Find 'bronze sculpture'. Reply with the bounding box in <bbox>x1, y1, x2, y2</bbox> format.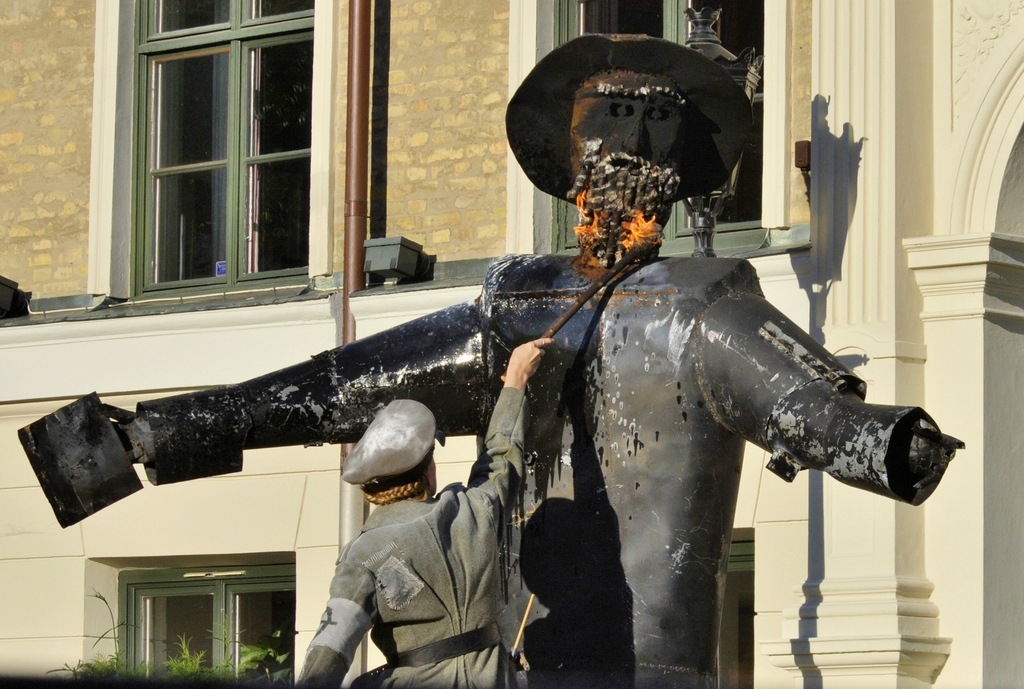
<bbox>0, 28, 957, 688</bbox>.
